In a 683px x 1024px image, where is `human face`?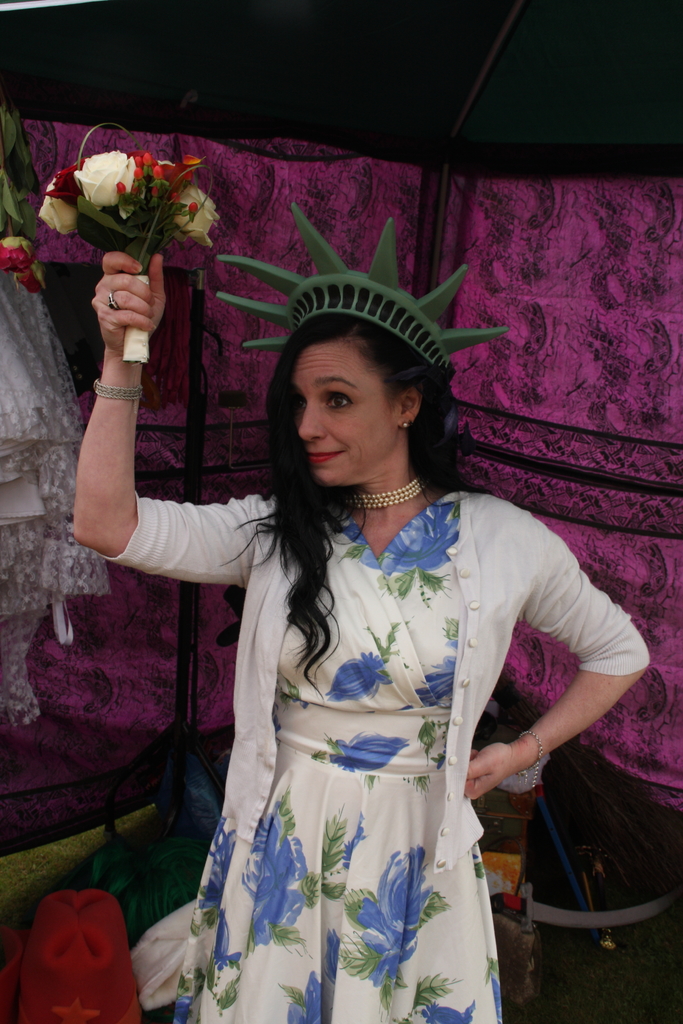
bbox(290, 351, 407, 483).
